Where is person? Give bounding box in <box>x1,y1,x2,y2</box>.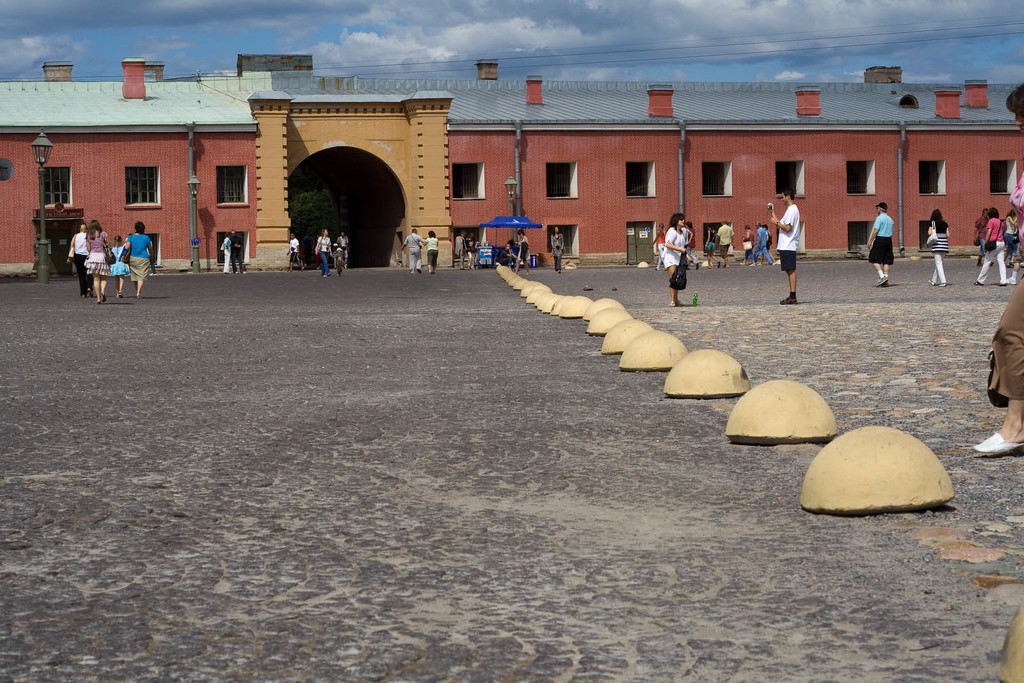
<box>976,83,1023,458</box>.
